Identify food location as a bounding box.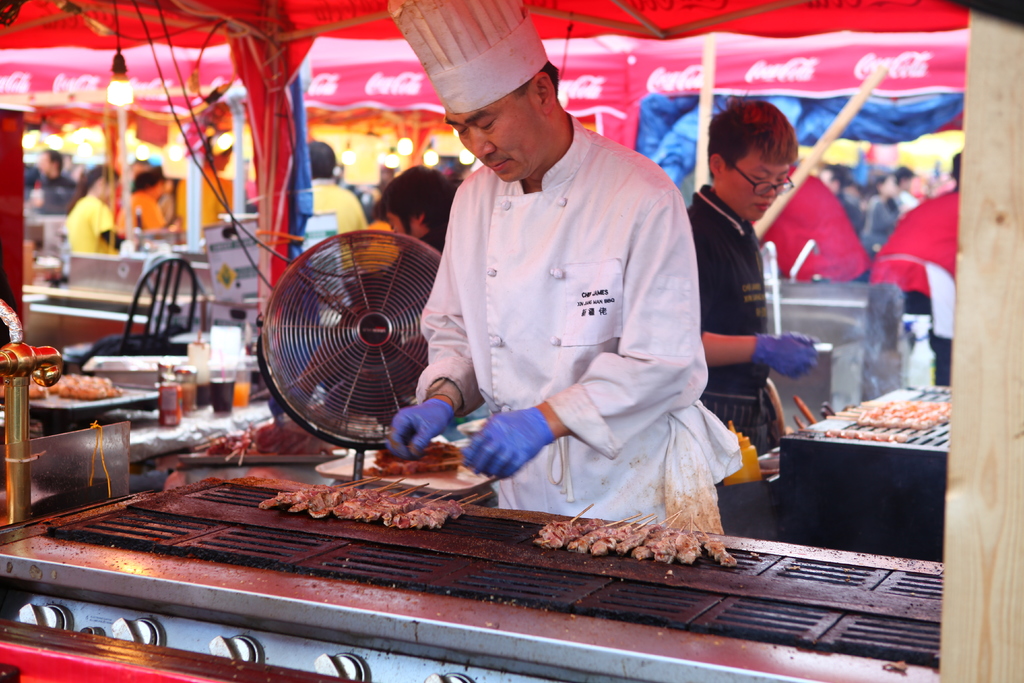
detection(51, 377, 114, 397).
